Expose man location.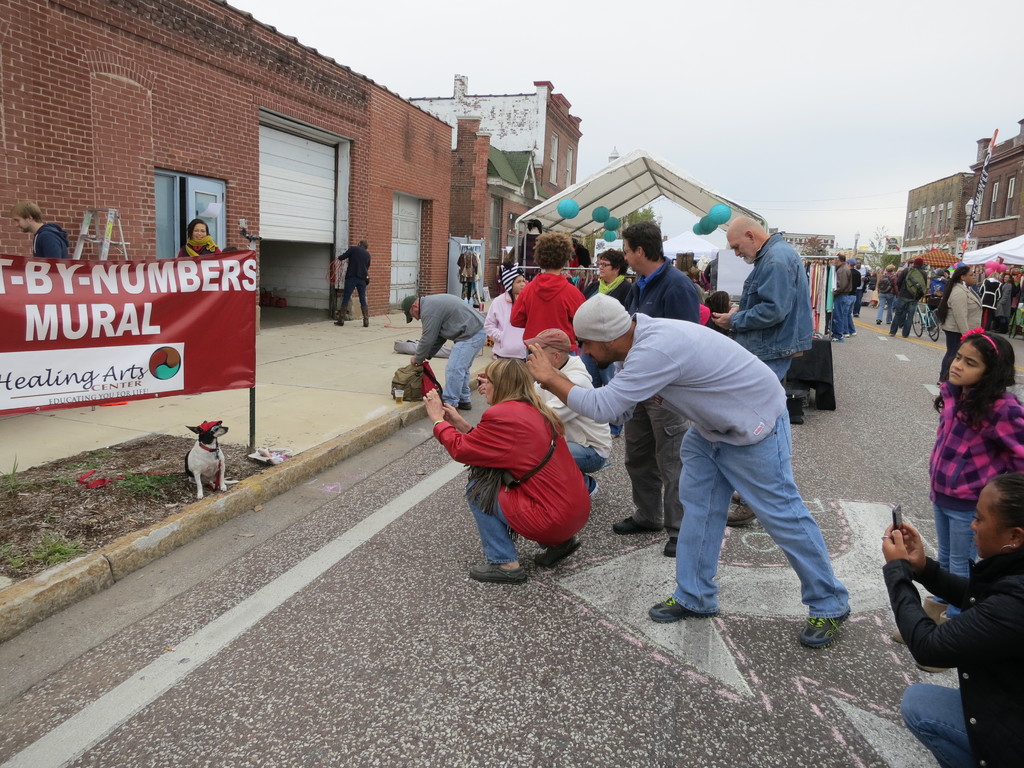
Exposed at [522,291,846,647].
